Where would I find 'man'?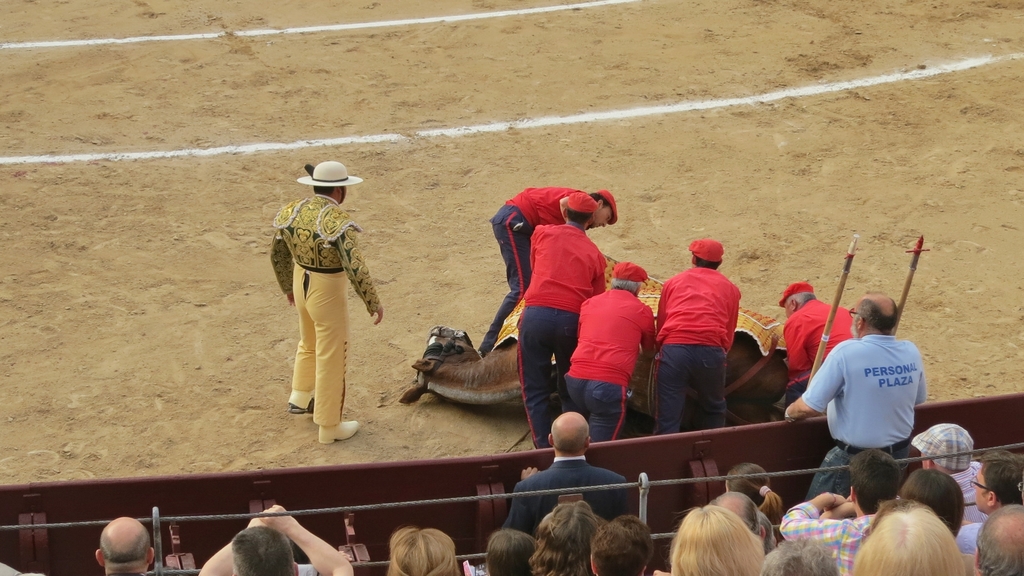
At bbox=[956, 446, 1023, 552].
